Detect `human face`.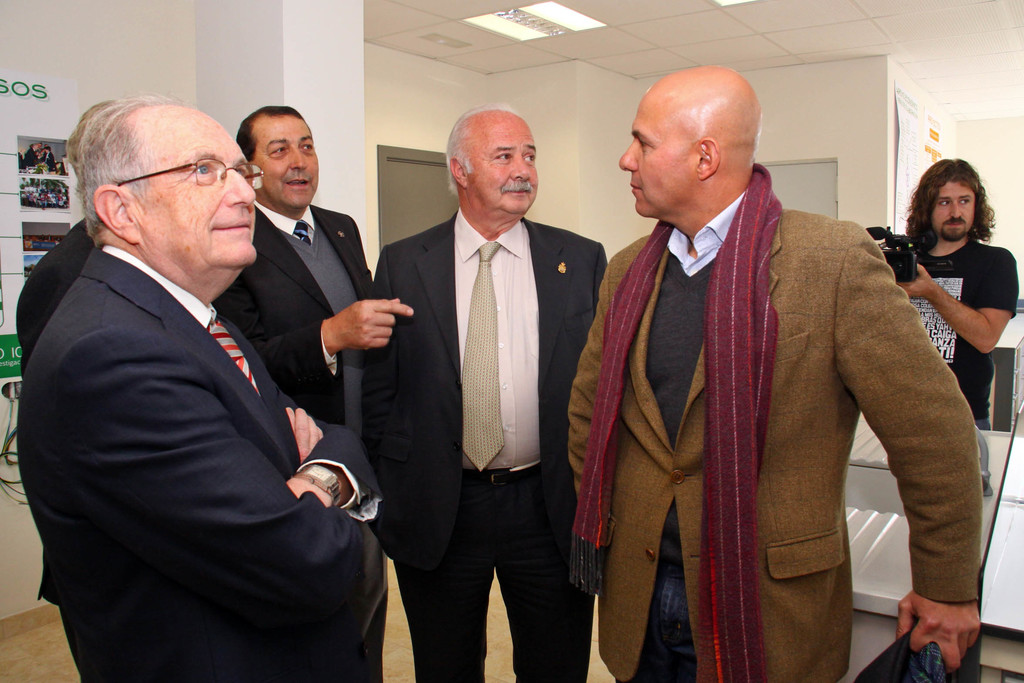
Detected at locate(136, 106, 254, 257).
